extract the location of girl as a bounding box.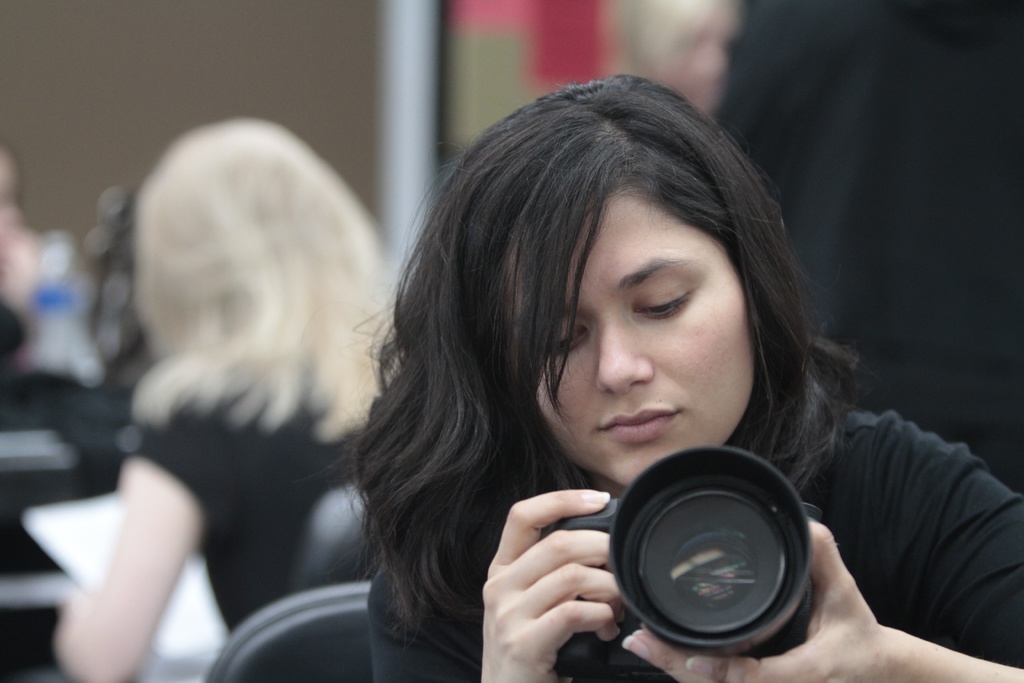
x1=351, y1=69, x2=1023, y2=682.
